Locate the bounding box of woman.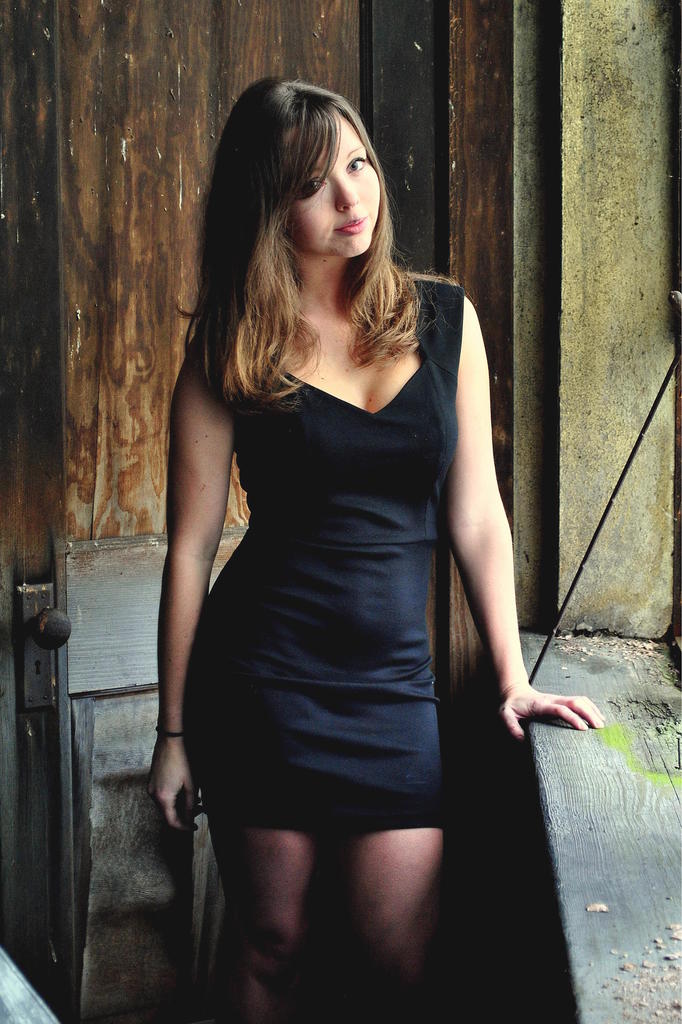
Bounding box: 126:93:555:980.
